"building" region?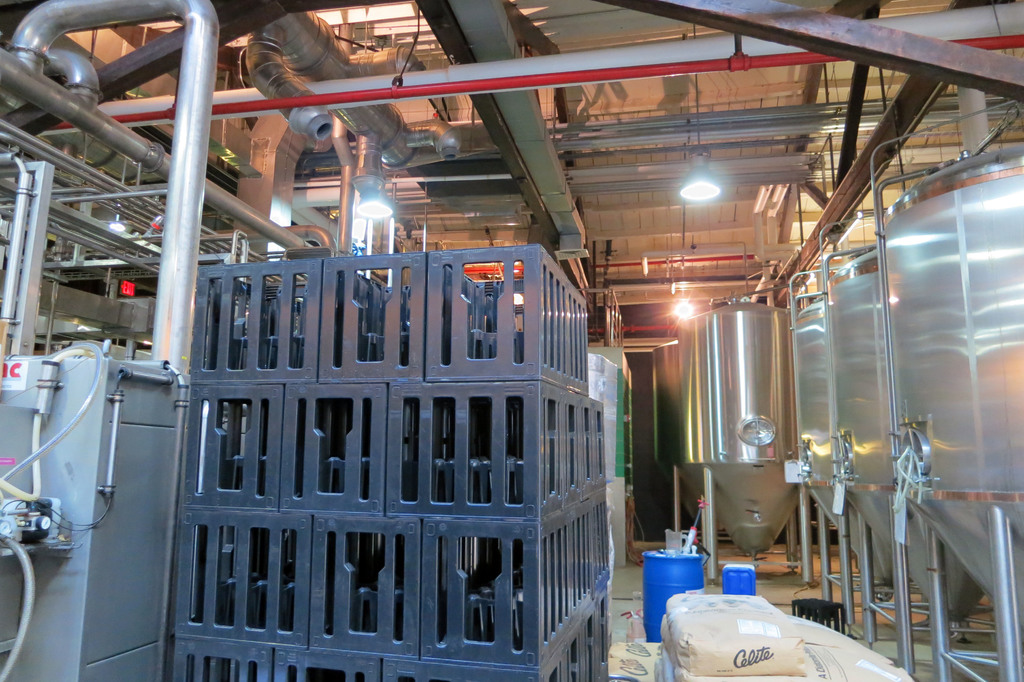
detection(0, 0, 1023, 681)
